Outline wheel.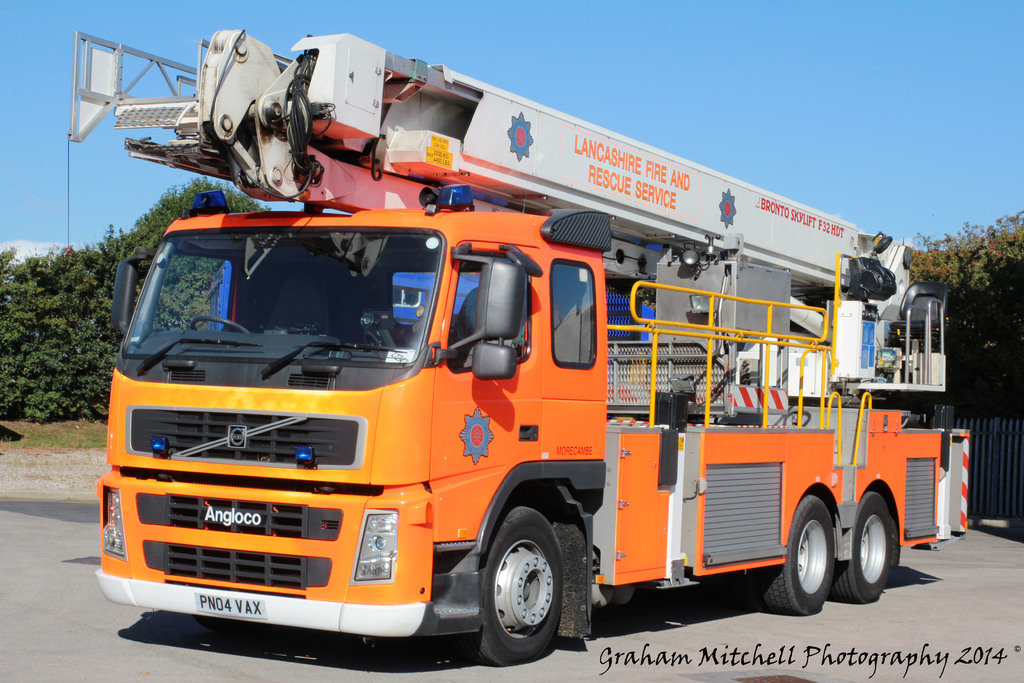
Outline: bbox(839, 488, 900, 604).
